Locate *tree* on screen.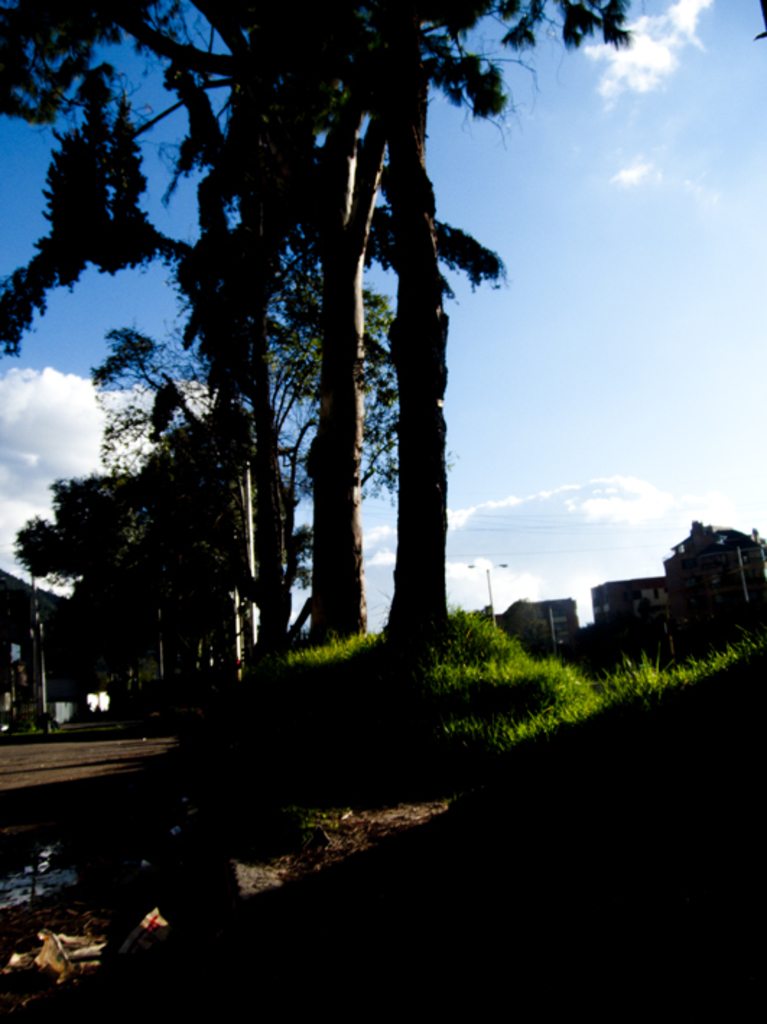
On screen at (x1=0, y1=0, x2=633, y2=683).
